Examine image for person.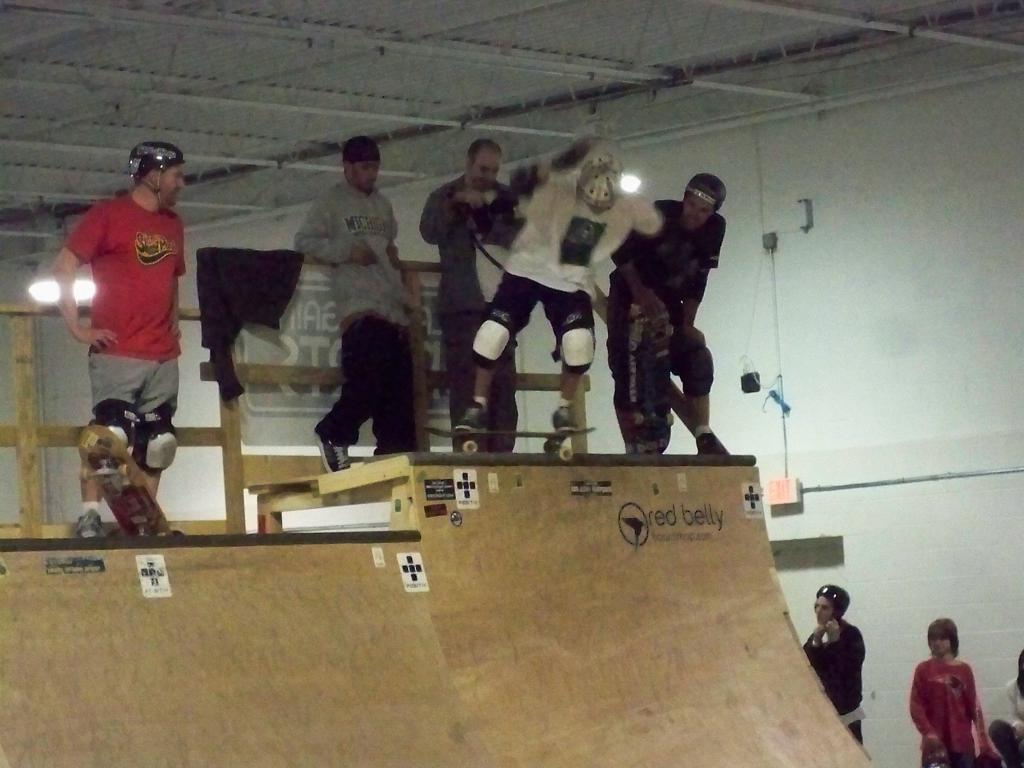
Examination result: x1=986 y1=644 x2=1023 y2=767.
